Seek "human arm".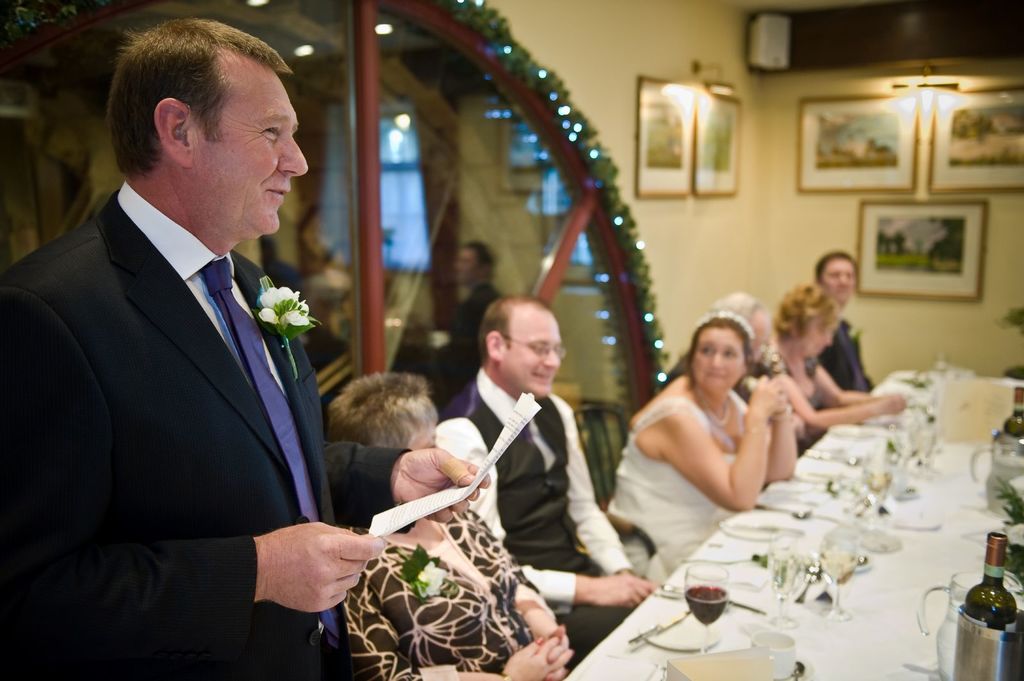
locate(771, 352, 910, 428).
